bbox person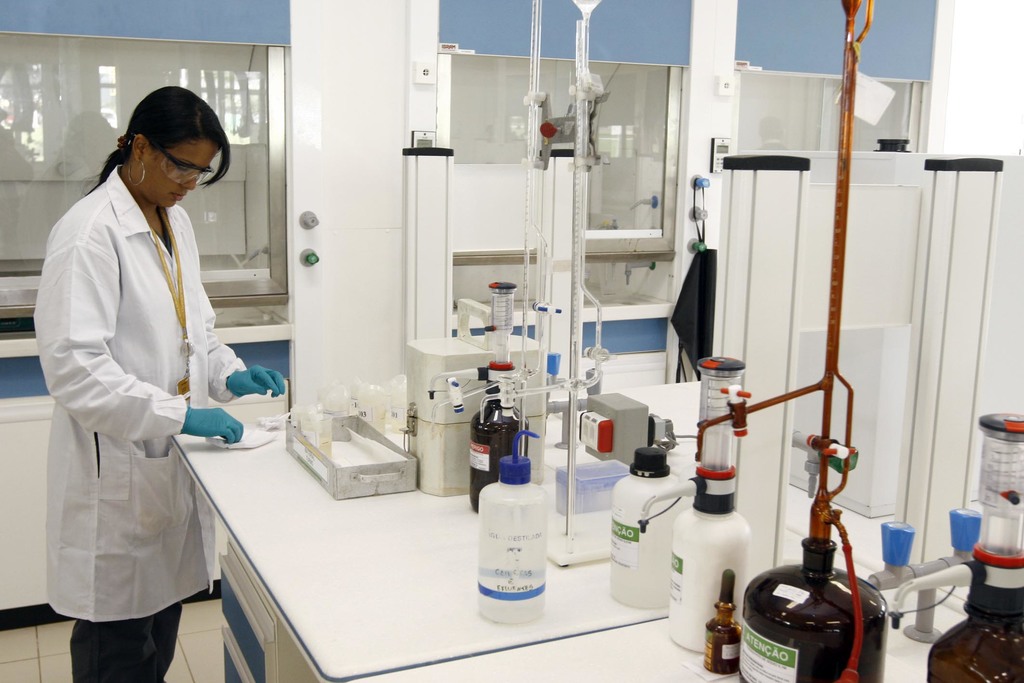
l=45, t=63, r=246, b=682
